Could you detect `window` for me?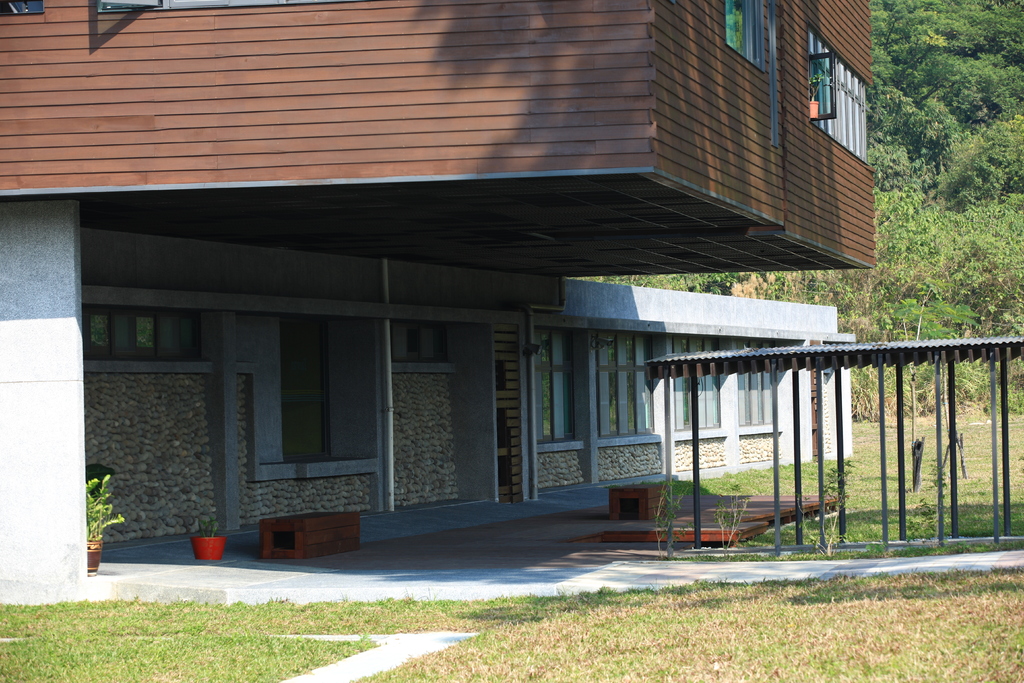
Detection result: [813, 19, 873, 172].
